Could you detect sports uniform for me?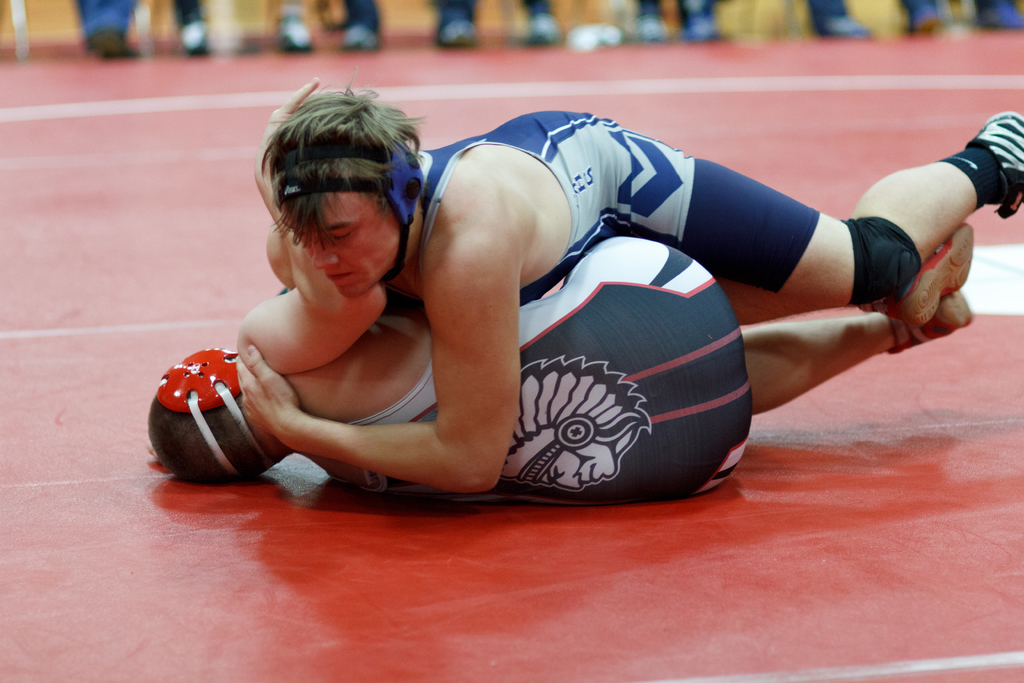
Detection result: Rect(412, 110, 815, 293).
